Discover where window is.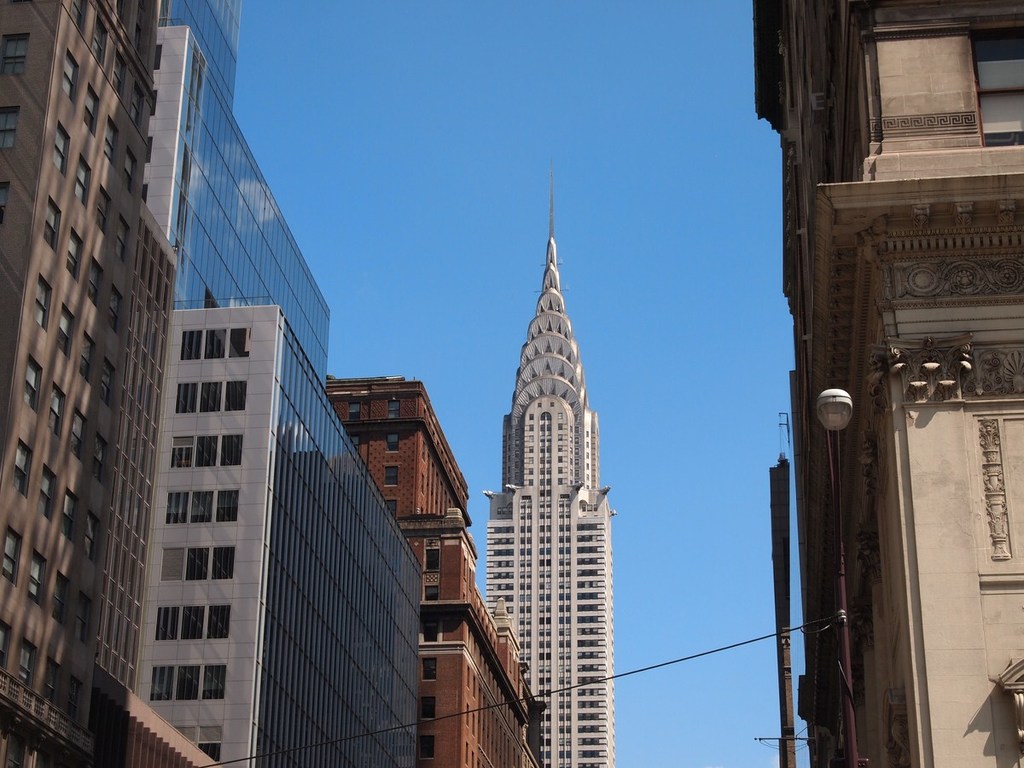
Discovered at 177:381:202:414.
